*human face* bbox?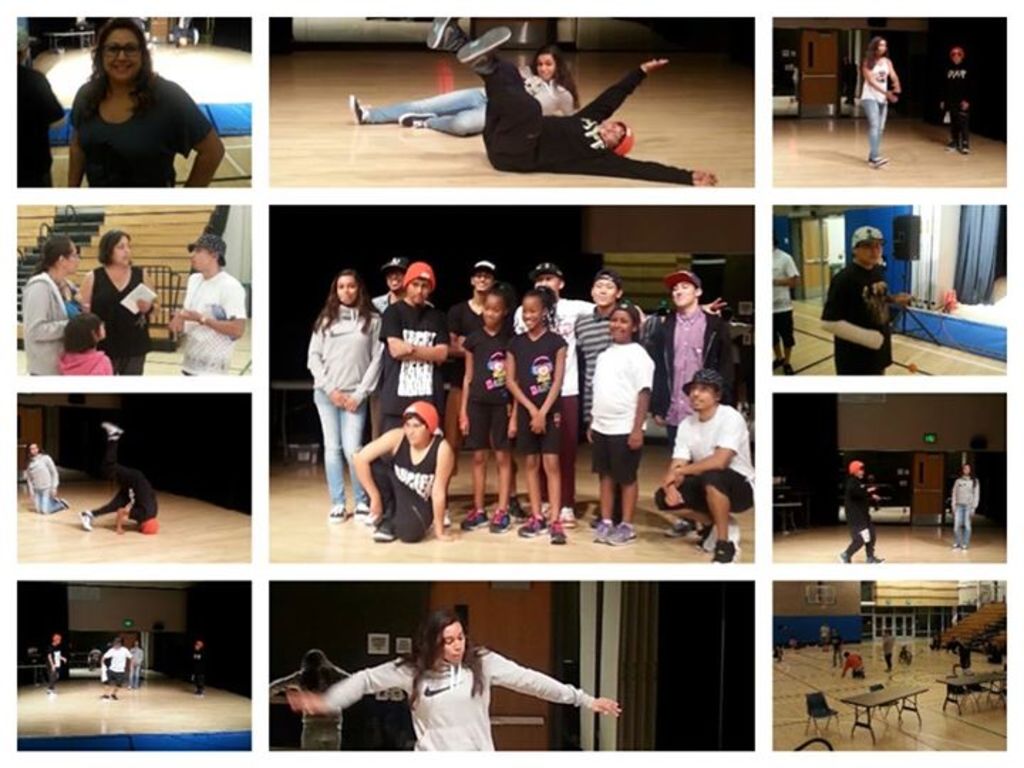
left=536, top=274, right=562, bottom=292
